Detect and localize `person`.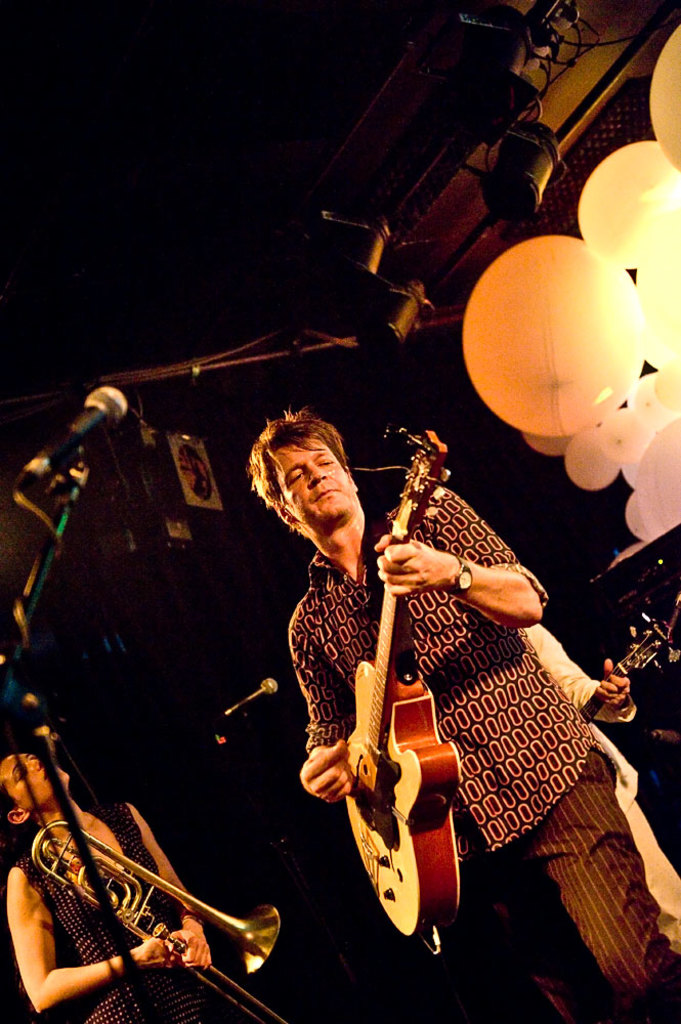
Localized at bbox=(9, 768, 265, 1023).
